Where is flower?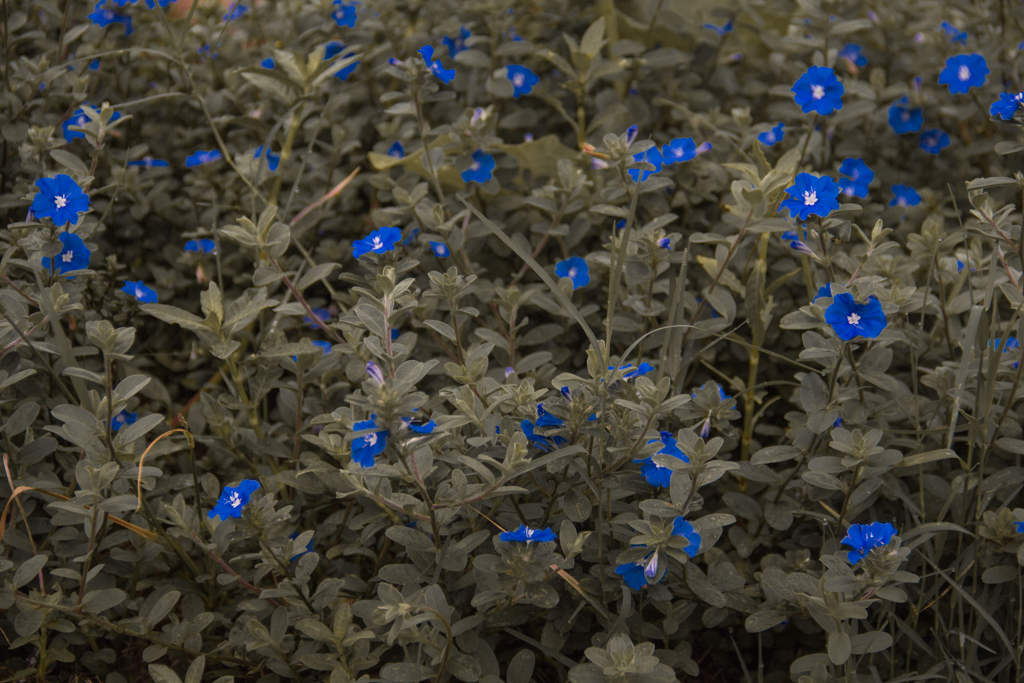
532, 404, 569, 436.
